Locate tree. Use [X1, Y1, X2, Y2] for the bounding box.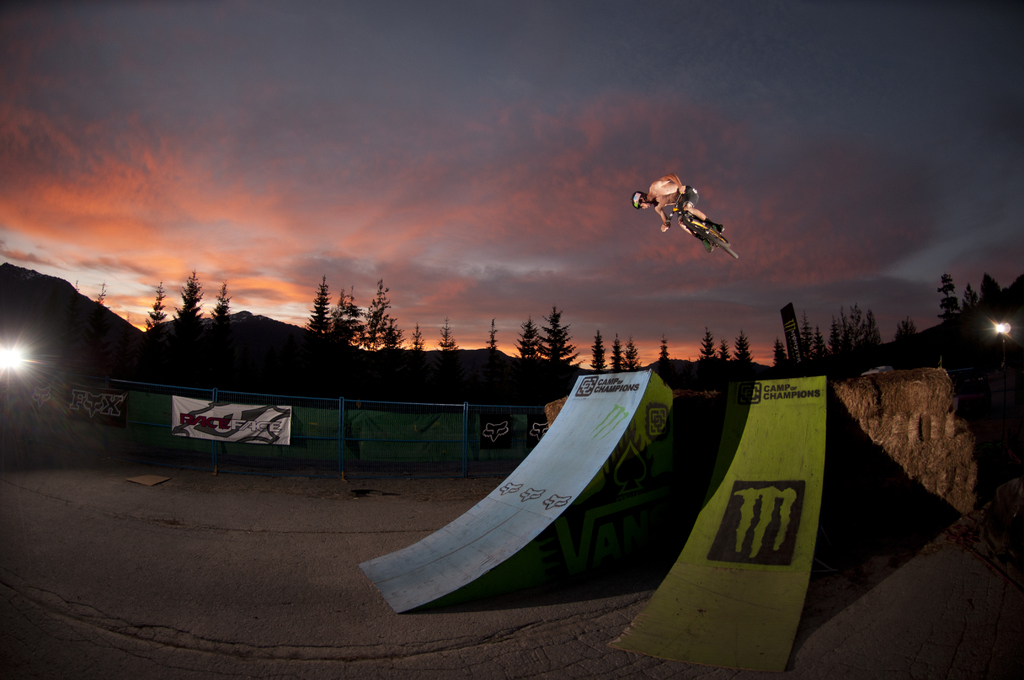
[595, 320, 604, 369].
